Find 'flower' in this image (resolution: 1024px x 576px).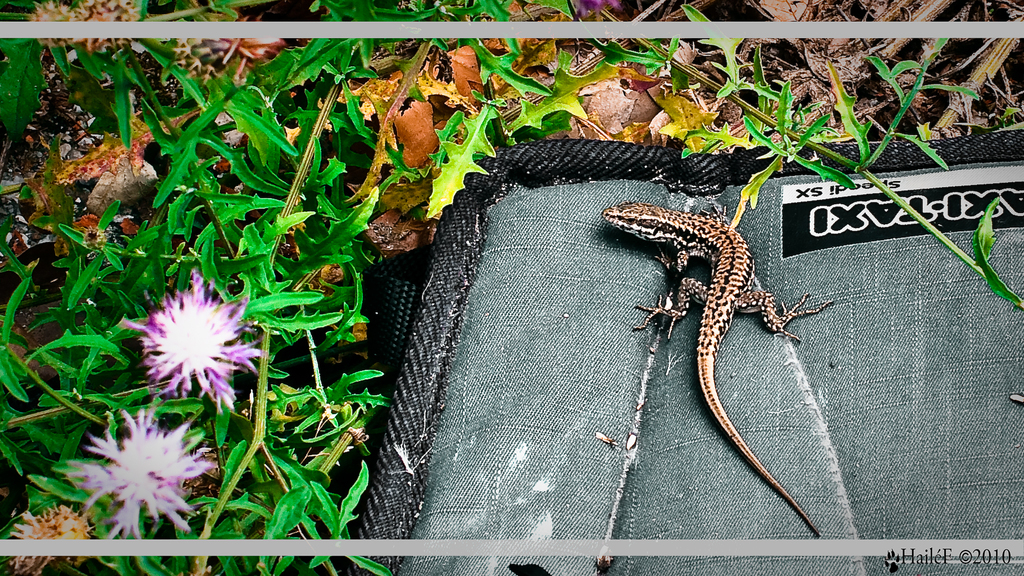
x1=65 y1=407 x2=222 y2=548.
